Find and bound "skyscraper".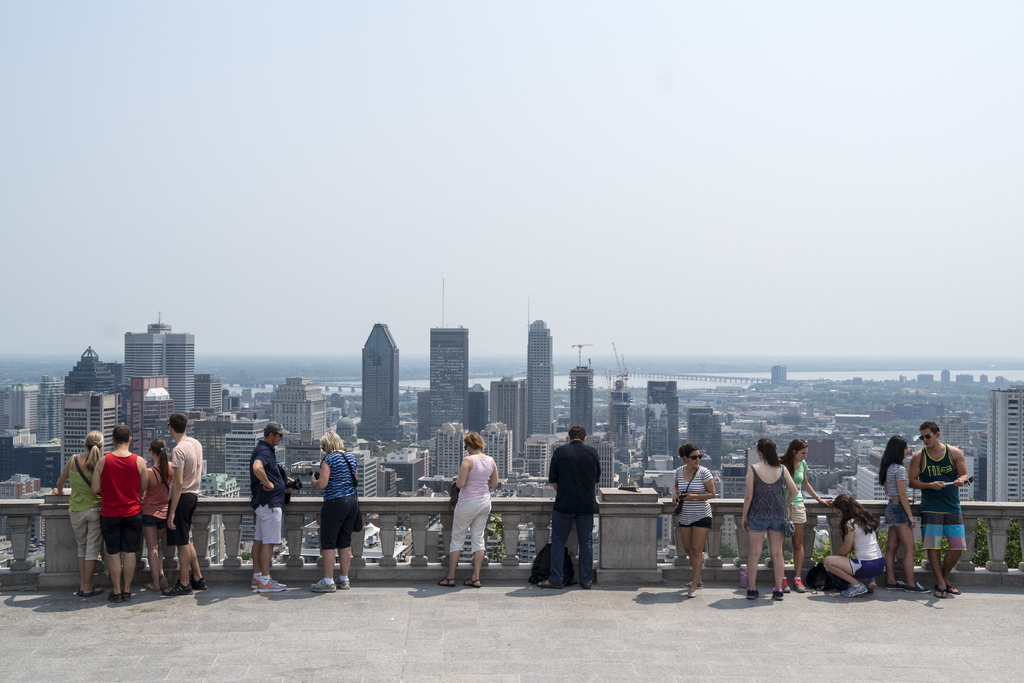
Bound: (217,419,289,503).
